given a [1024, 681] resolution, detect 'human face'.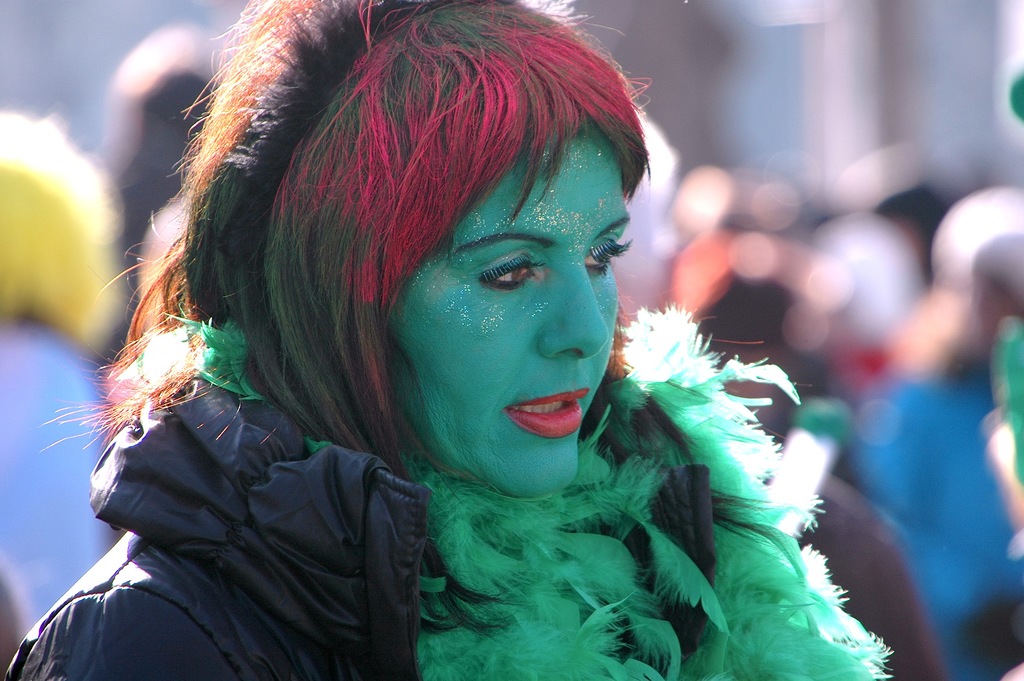
(398, 135, 613, 494).
